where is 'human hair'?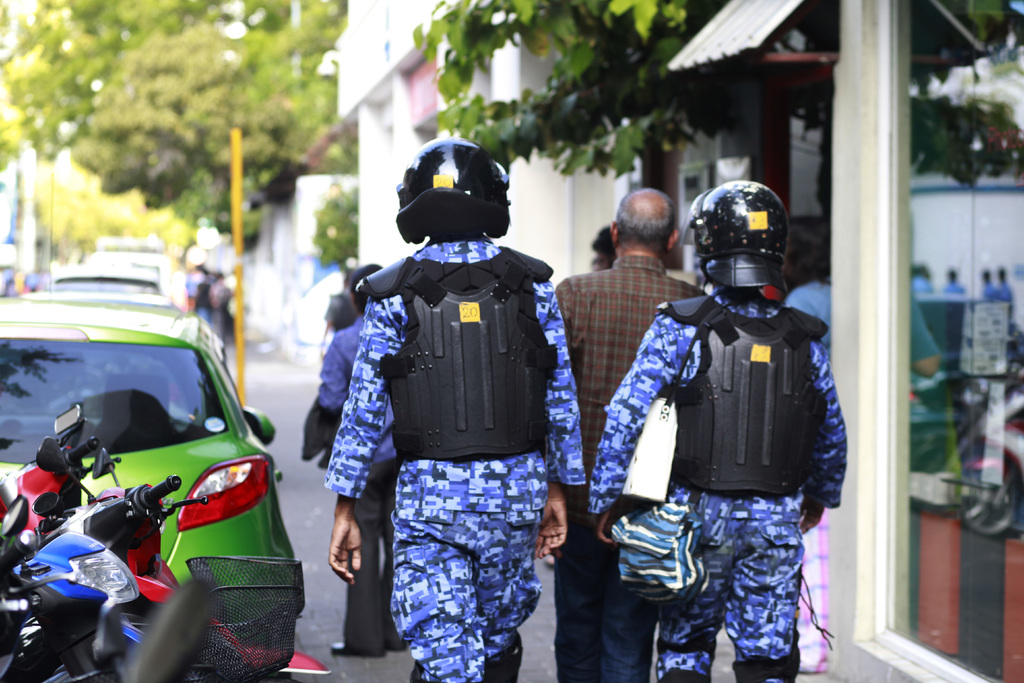
<bbox>348, 265, 388, 313</bbox>.
